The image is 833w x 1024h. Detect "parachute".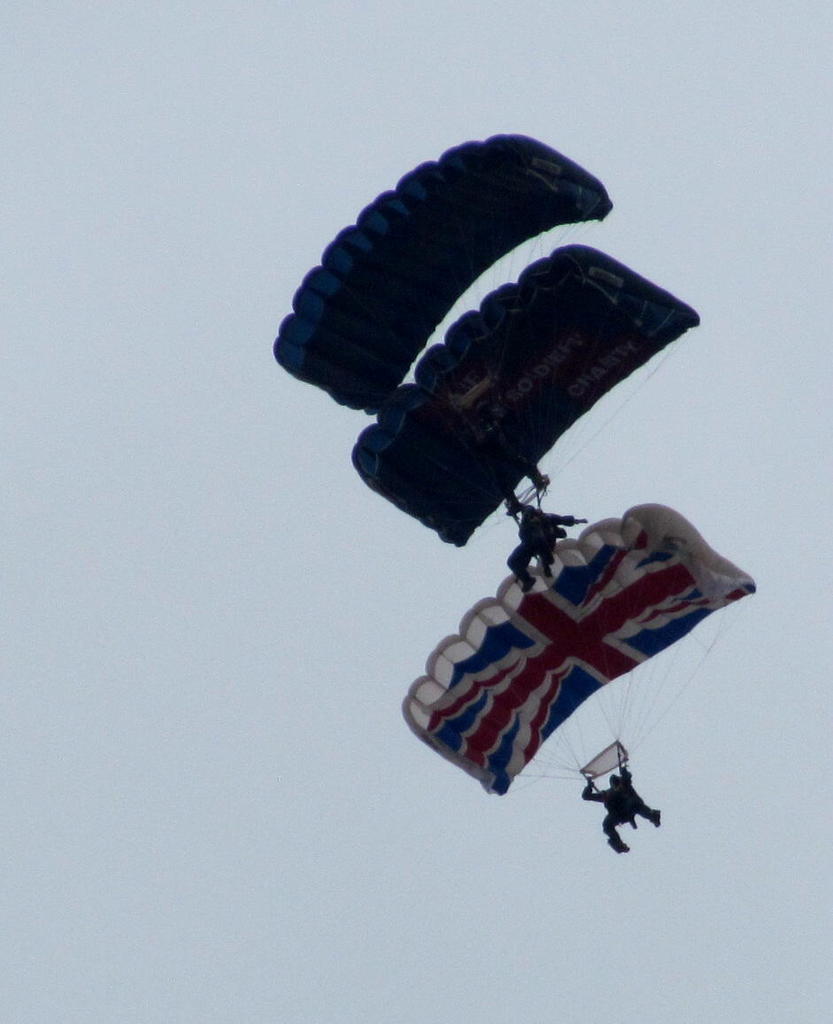
Detection: bbox=(344, 238, 699, 568).
